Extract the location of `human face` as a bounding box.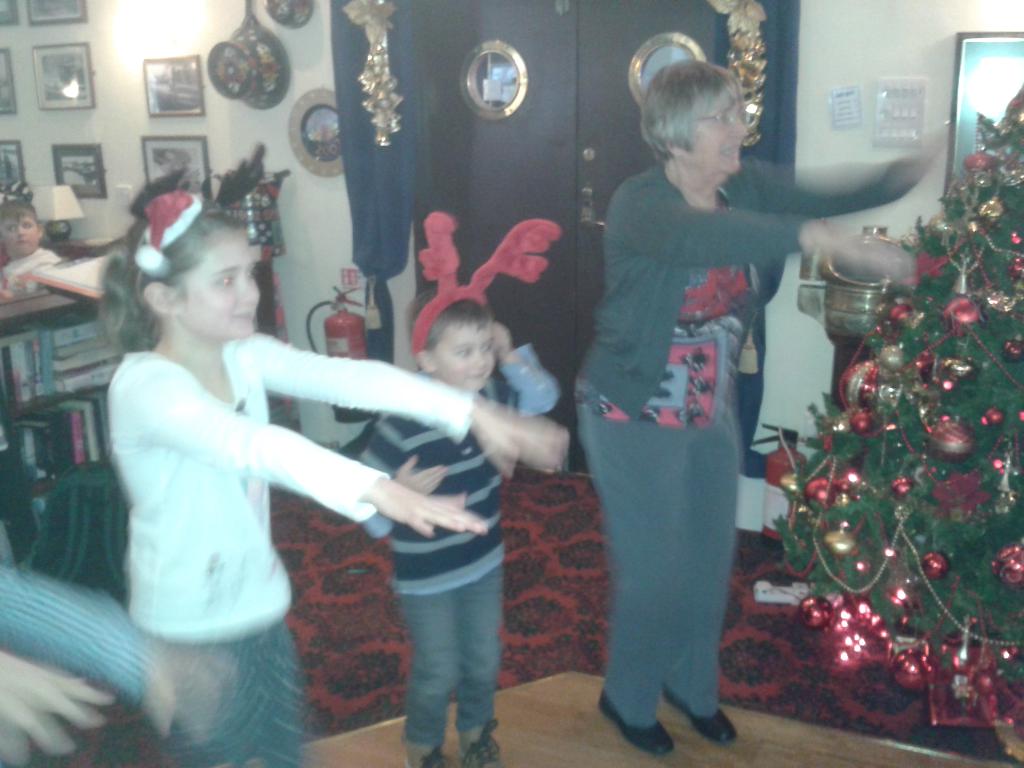
locate(685, 89, 748, 173).
